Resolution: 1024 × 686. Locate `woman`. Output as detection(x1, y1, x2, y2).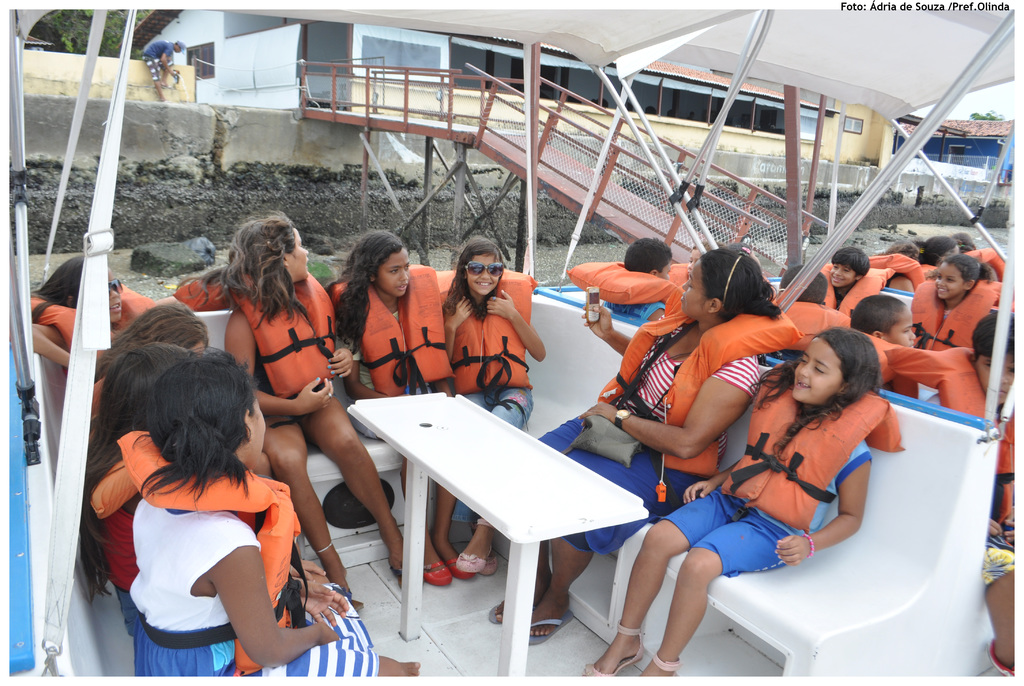
detection(487, 245, 782, 644).
